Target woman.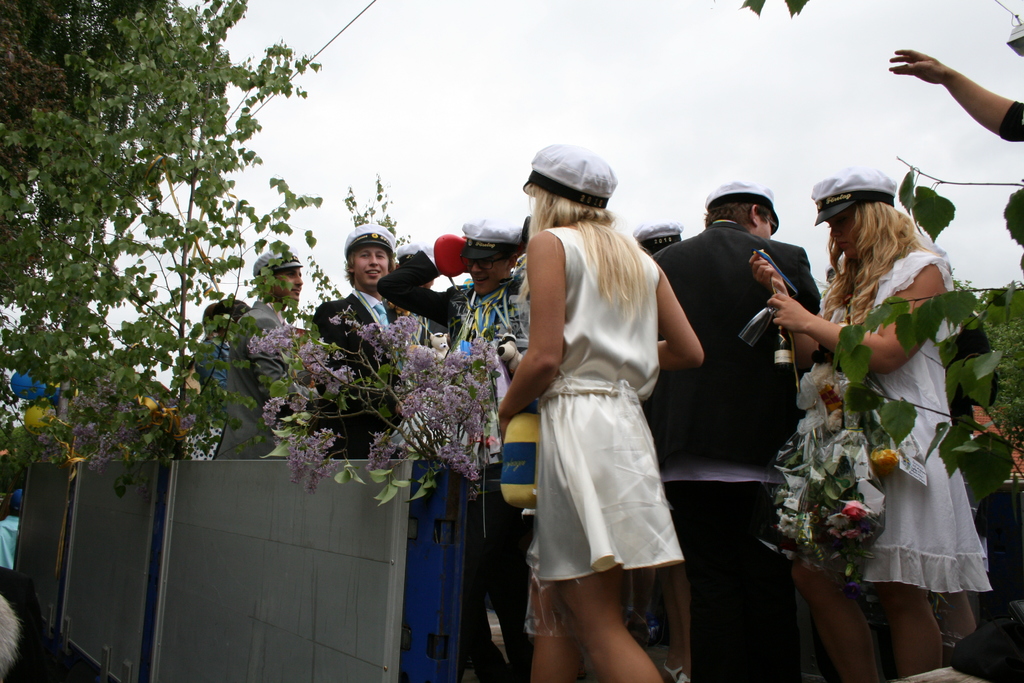
Target region: BBox(772, 151, 1012, 682).
